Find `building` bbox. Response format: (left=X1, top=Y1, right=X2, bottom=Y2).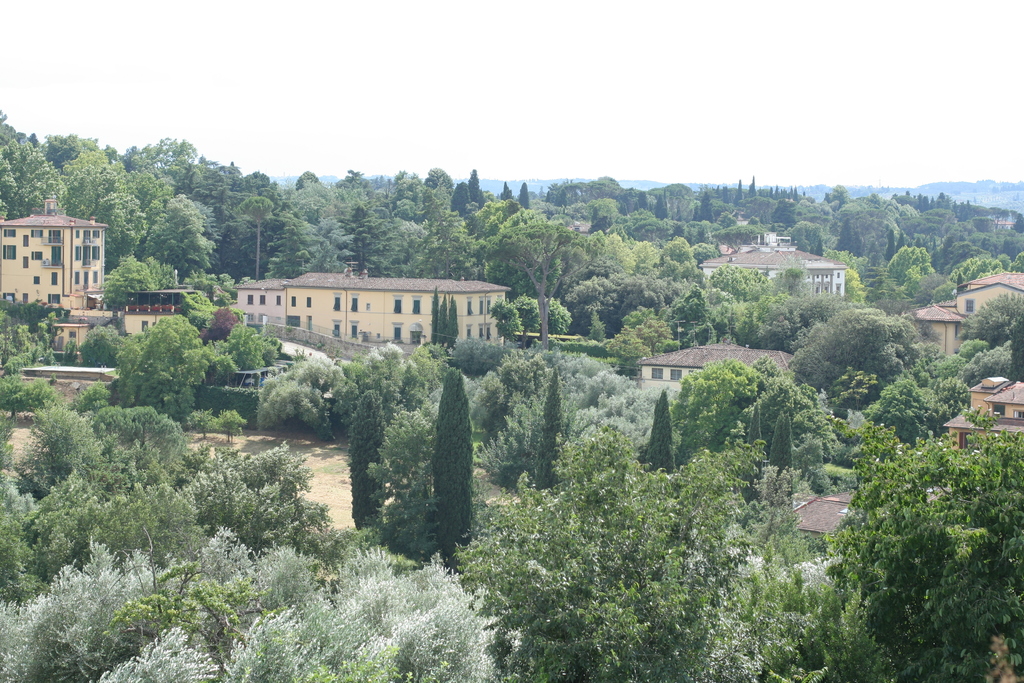
(left=638, top=343, right=792, bottom=385).
